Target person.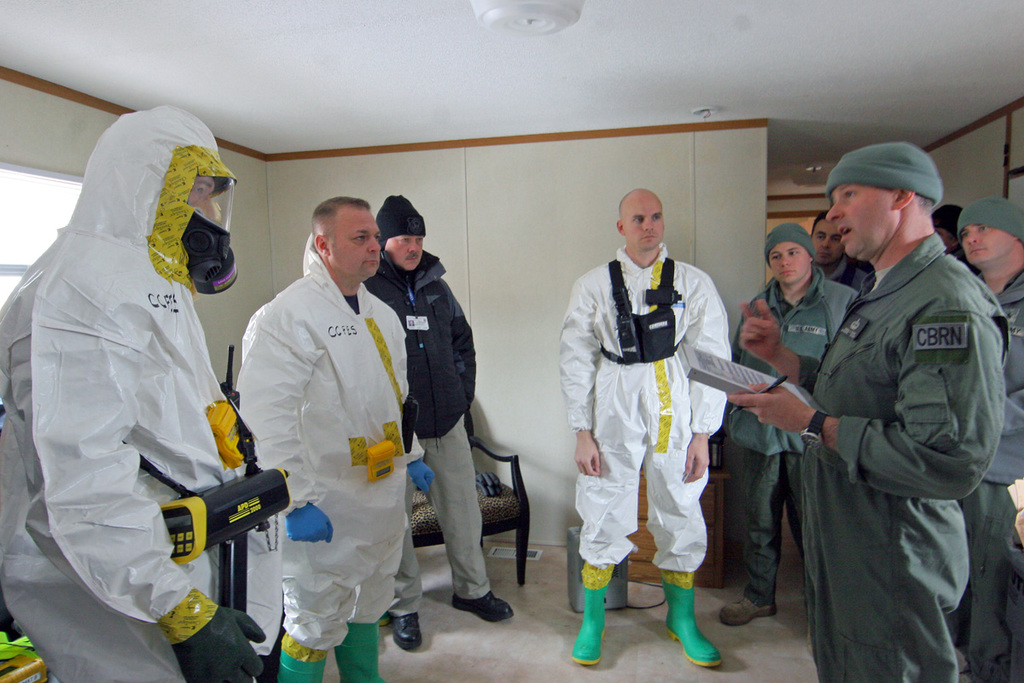
Target region: pyautogui.locateOnScreen(723, 219, 864, 623).
